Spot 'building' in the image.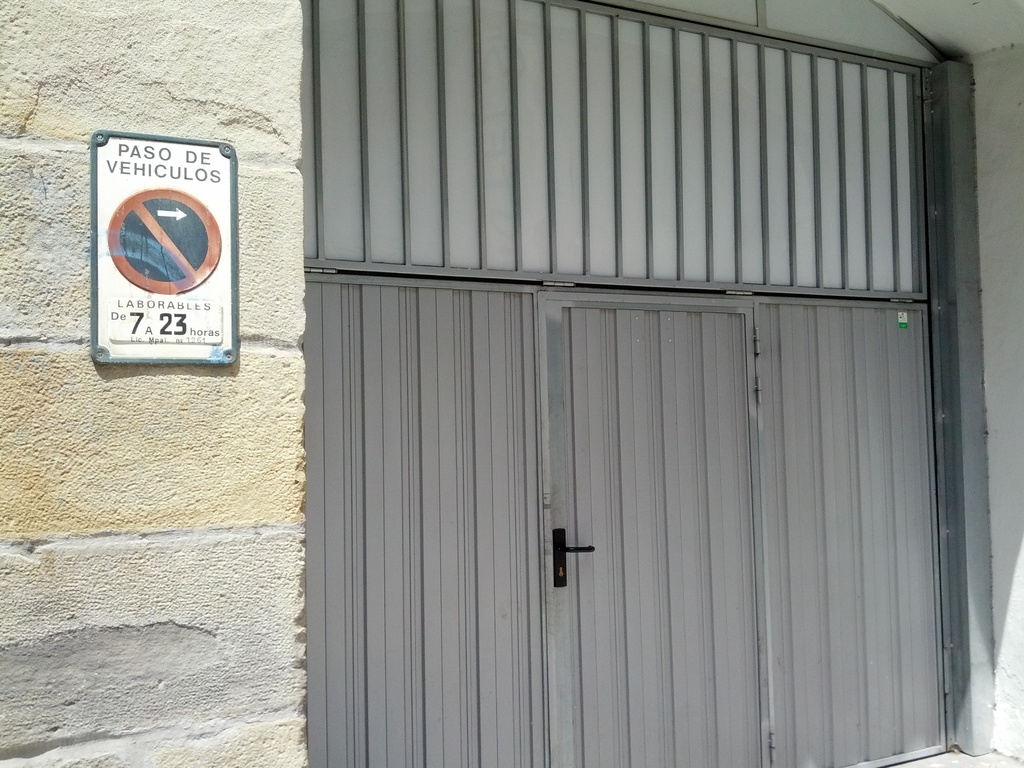
'building' found at bbox=(0, 0, 1023, 767).
